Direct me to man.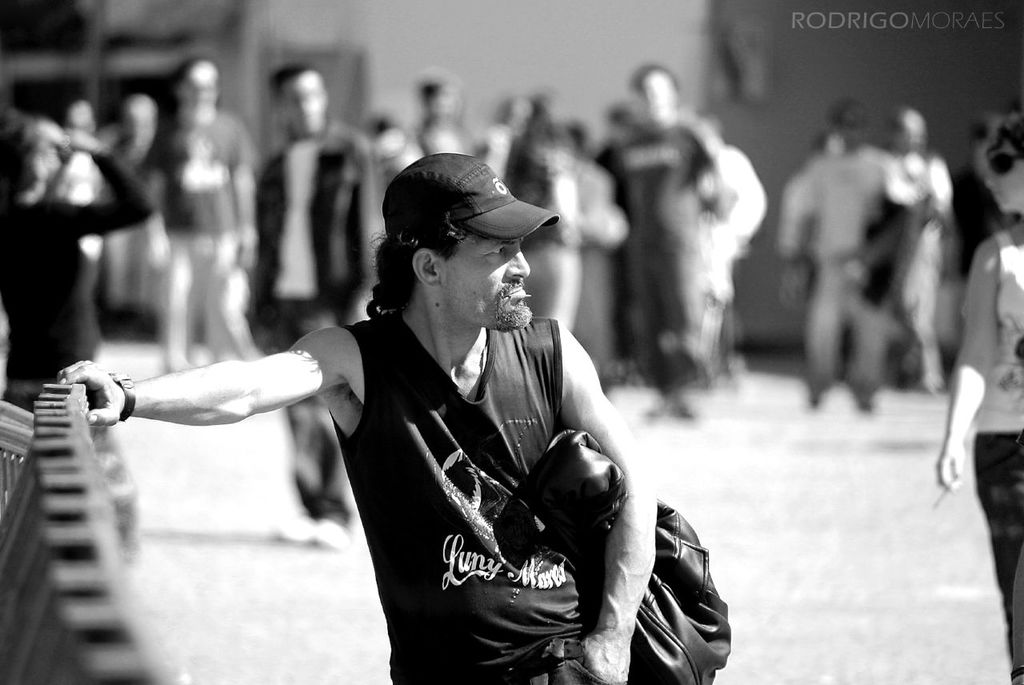
Direction: box=[138, 56, 258, 371].
